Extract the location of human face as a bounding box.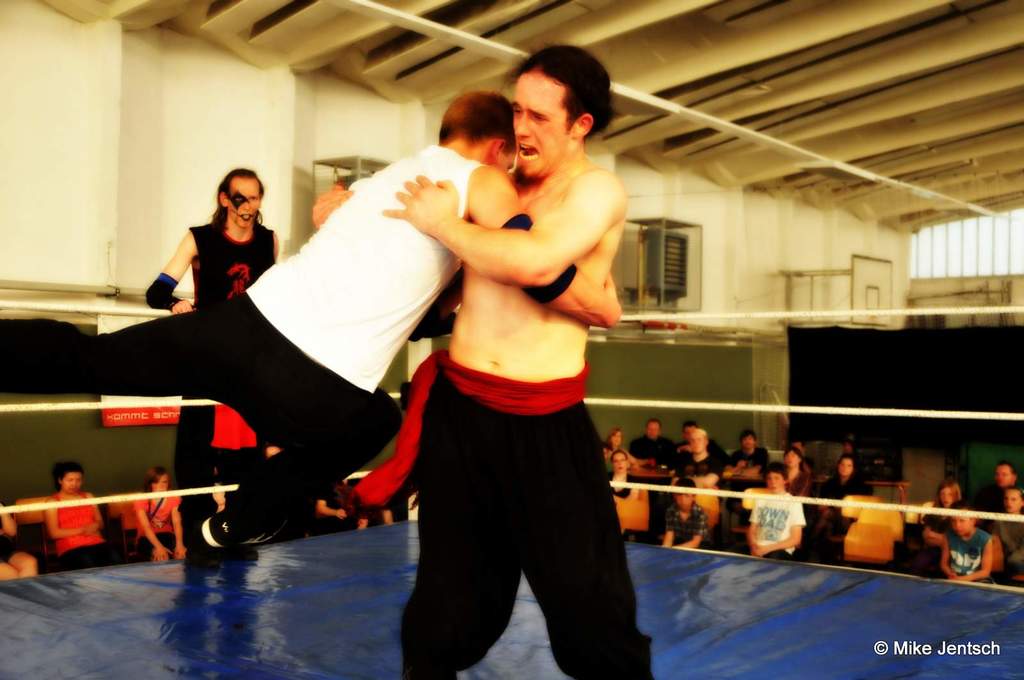
l=227, t=176, r=260, b=228.
